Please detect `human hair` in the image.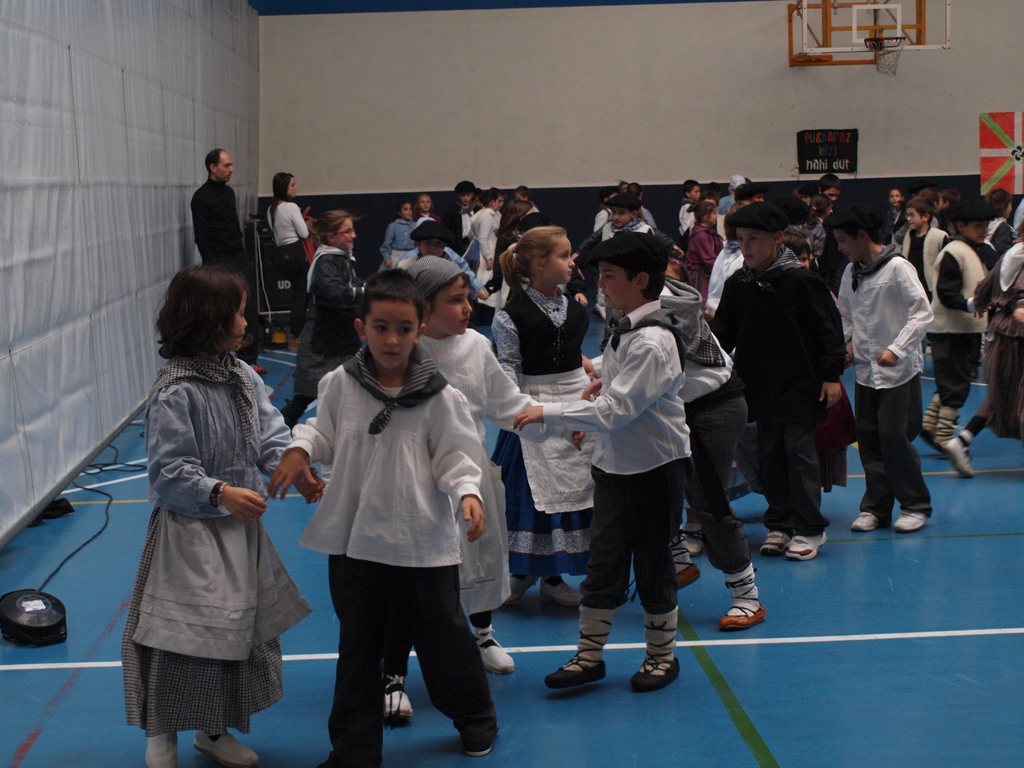
[left=451, top=177, right=480, bottom=199].
